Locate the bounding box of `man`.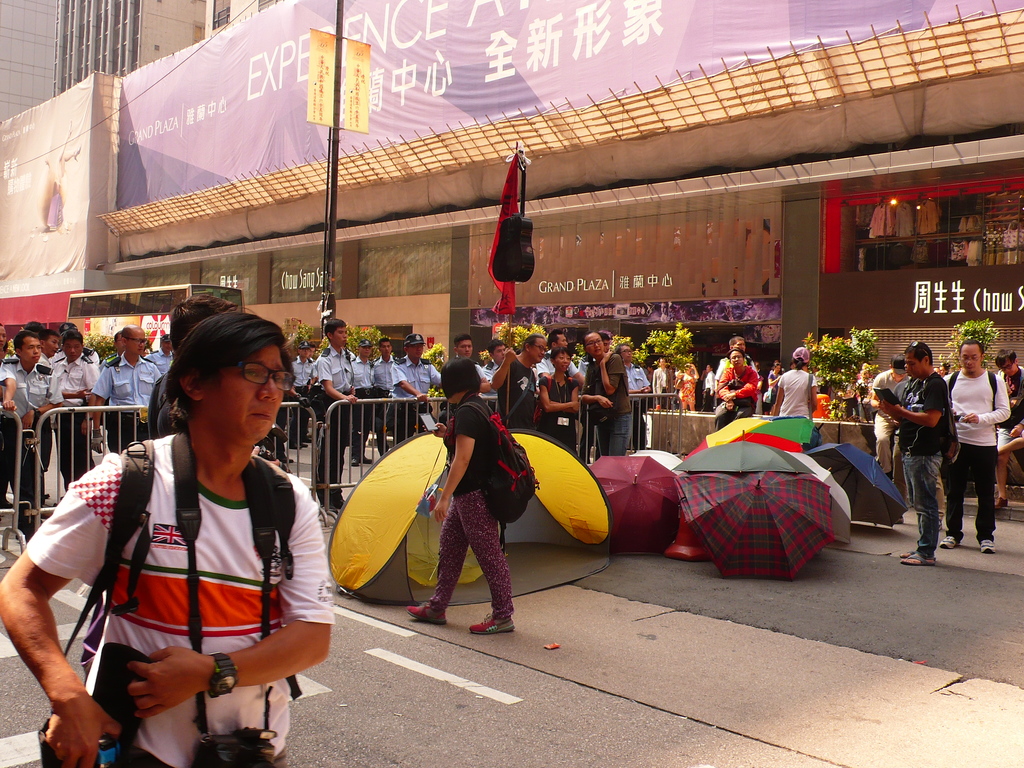
Bounding box: x1=708, y1=330, x2=762, y2=383.
